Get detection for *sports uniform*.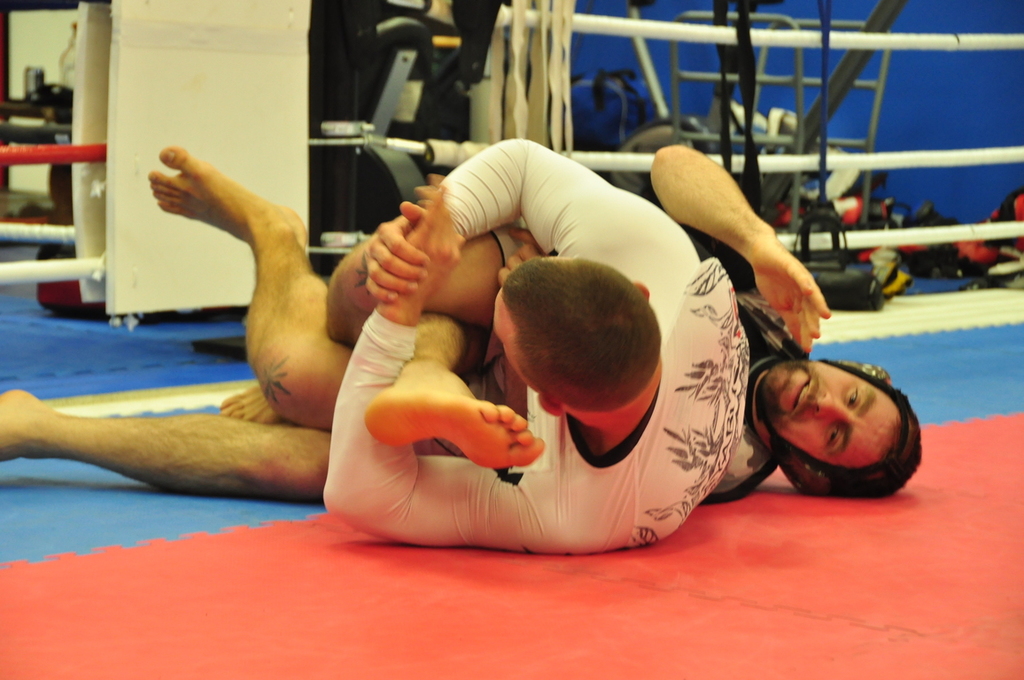
Detection: <bbox>322, 136, 749, 554</bbox>.
